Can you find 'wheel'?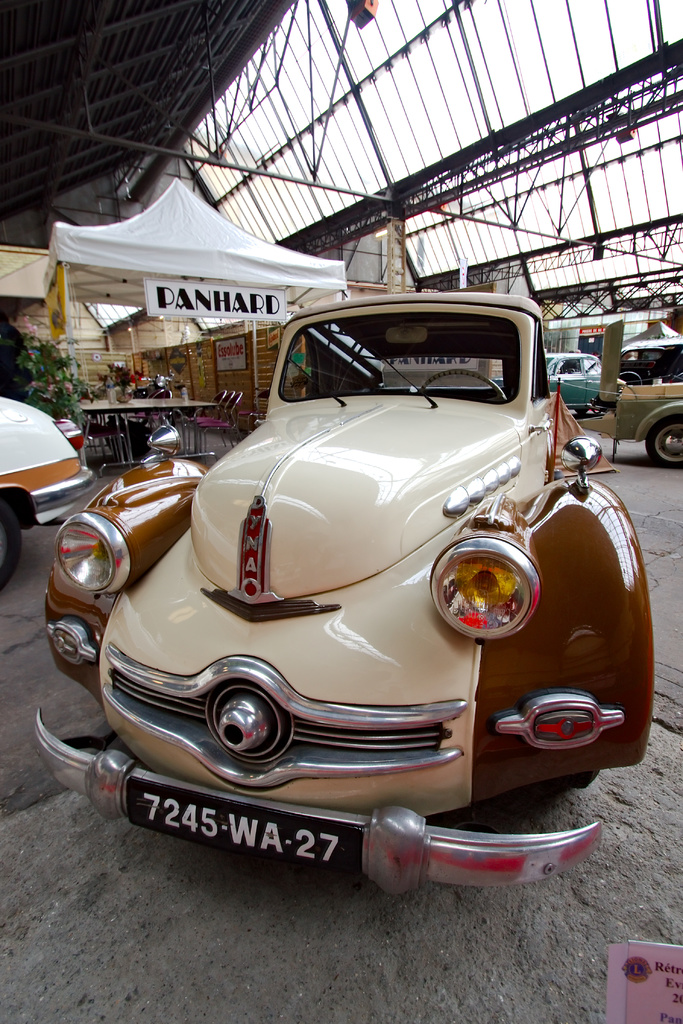
Yes, bounding box: box=[418, 370, 507, 405].
